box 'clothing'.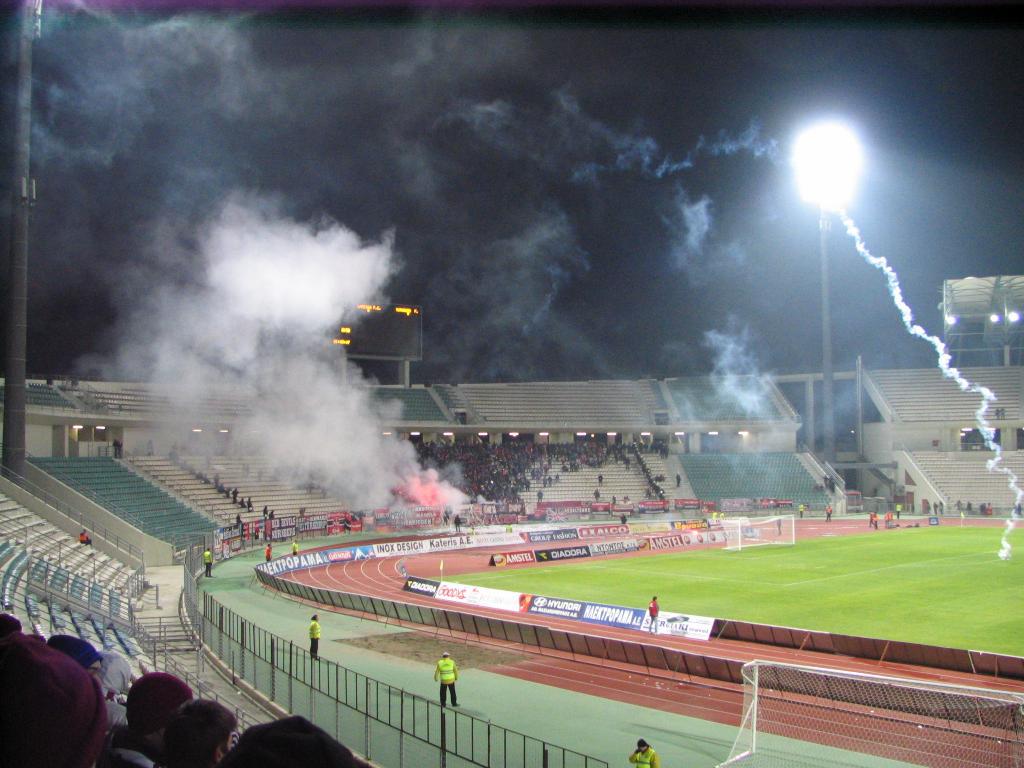
96, 748, 158, 767.
